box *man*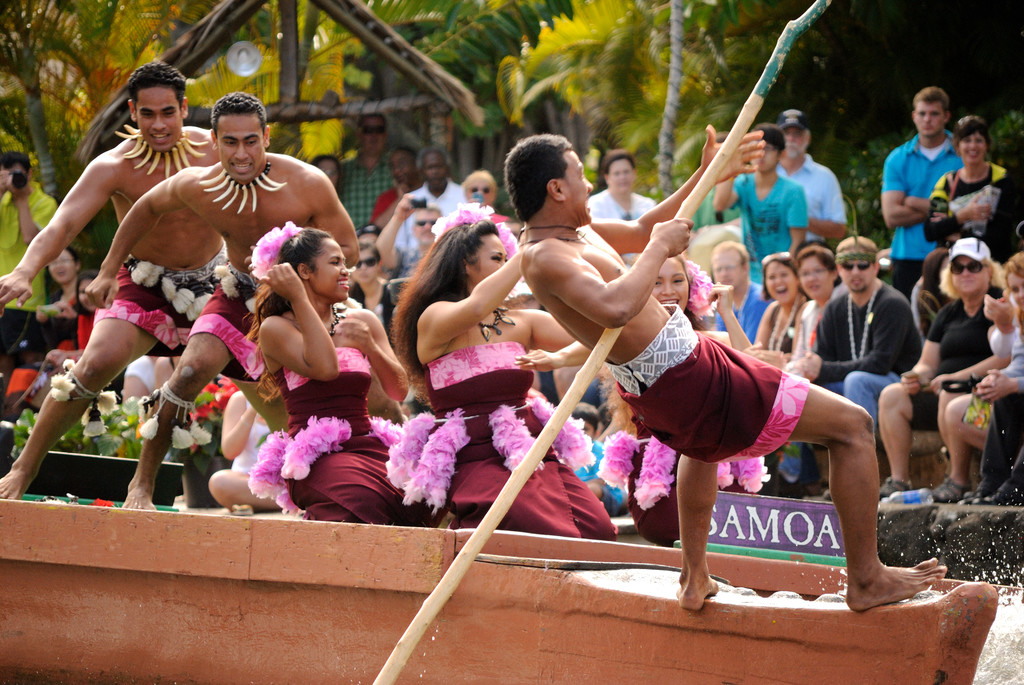
(714, 120, 808, 278)
